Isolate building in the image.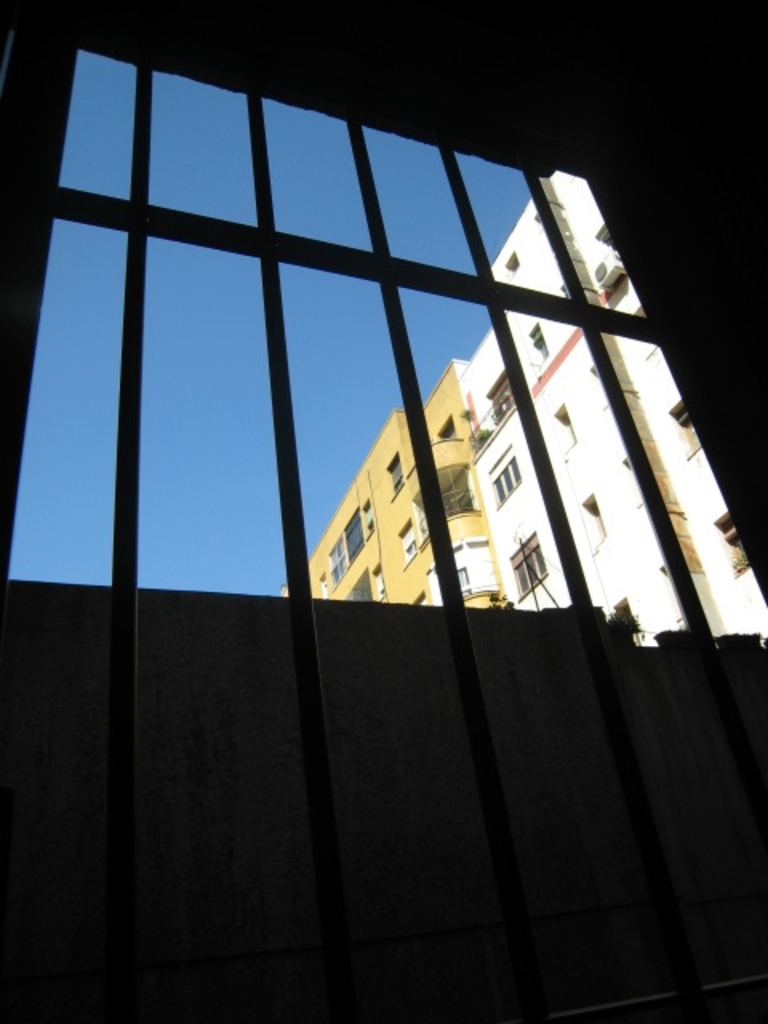
Isolated region: detection(0, 10, 766, 1022).
